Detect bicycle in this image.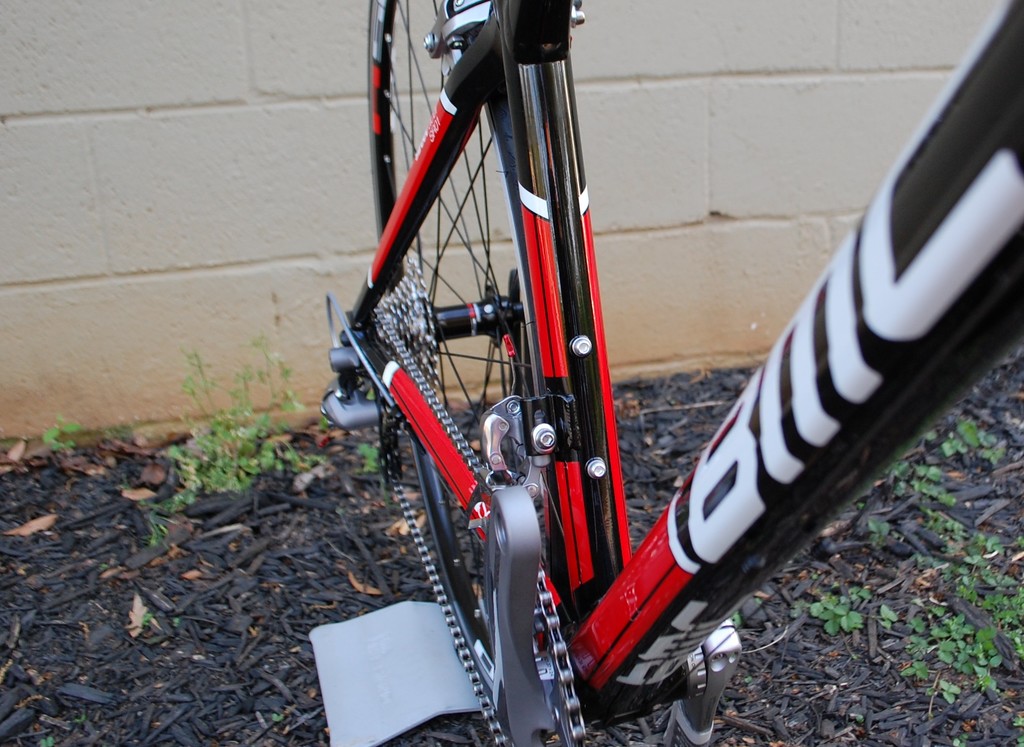
Detection: crop(316, 0, 1023, 743).
